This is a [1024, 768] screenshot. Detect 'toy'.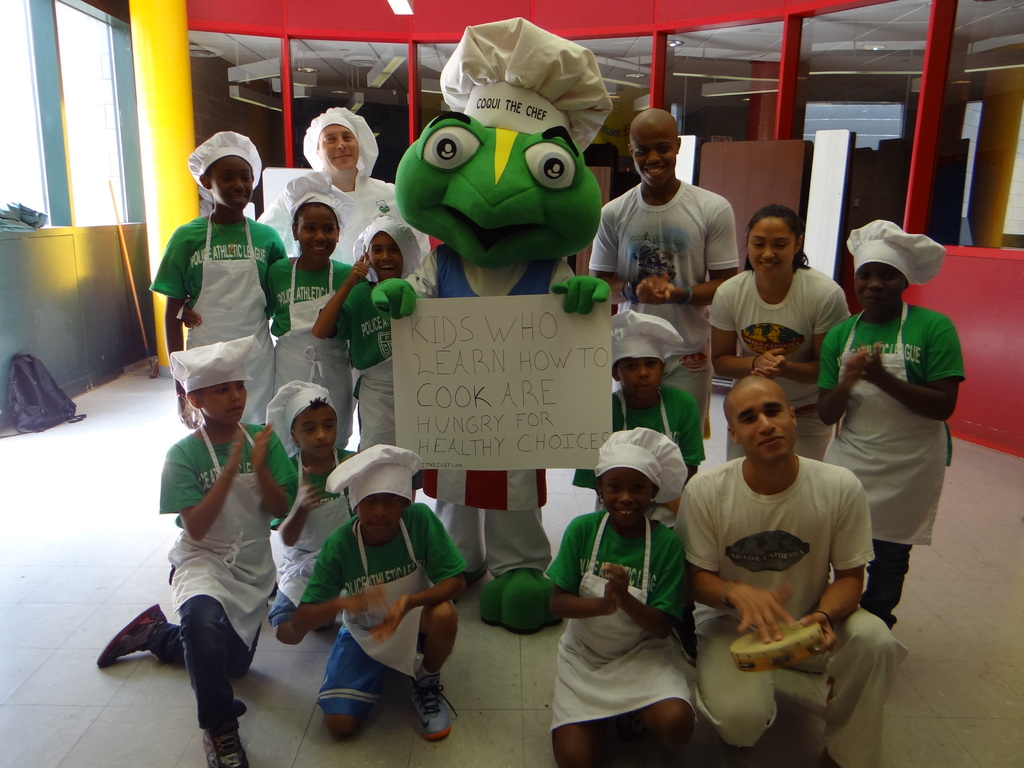
<bbox>365, 2, 610, 643</bbox>.
